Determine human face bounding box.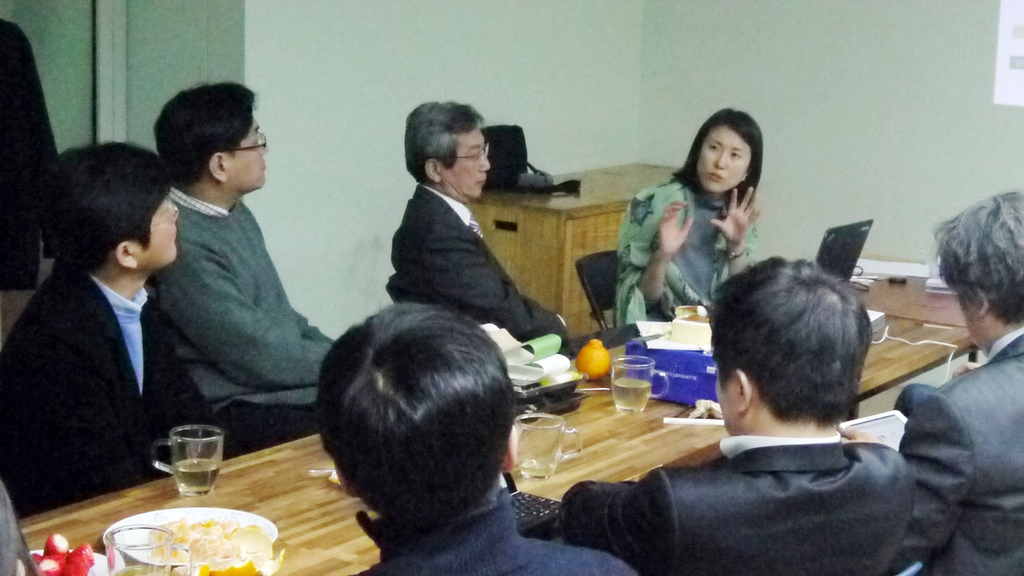
Determined: (445,119,492,199).
